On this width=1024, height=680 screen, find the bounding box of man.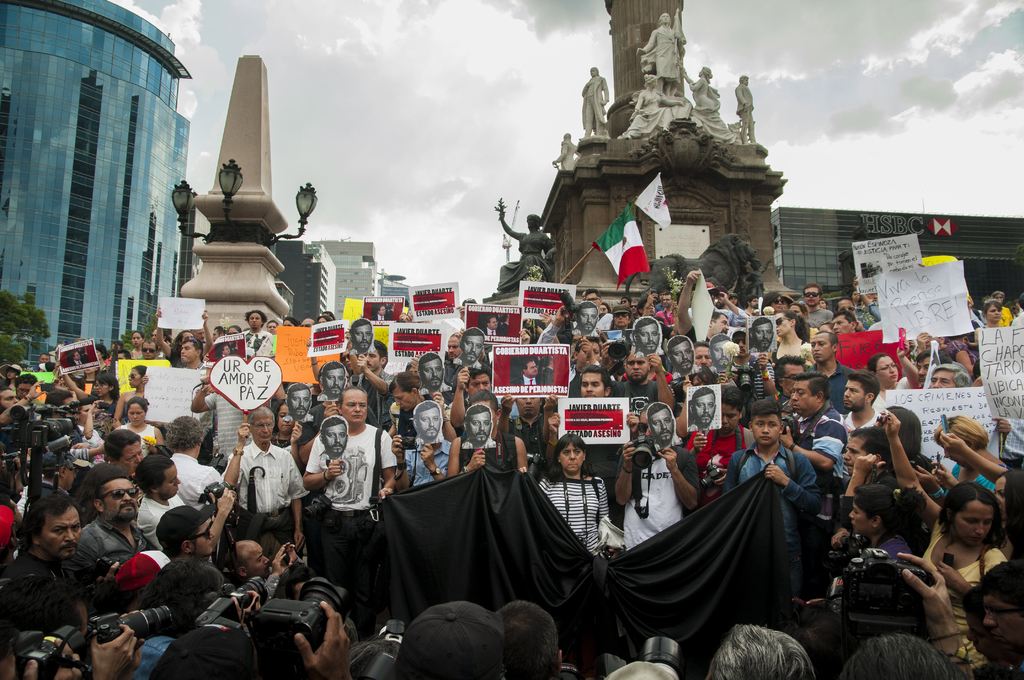
Bounding box: box(321, 360, 347, 400).
